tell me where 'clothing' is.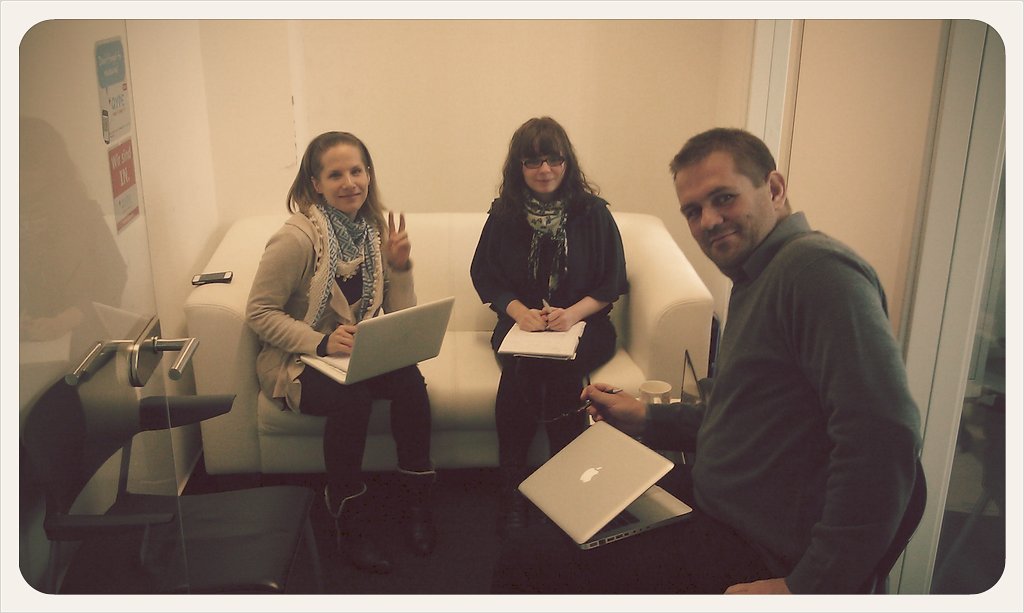
'clothing' is at detection(599, 201, 926, 612).
